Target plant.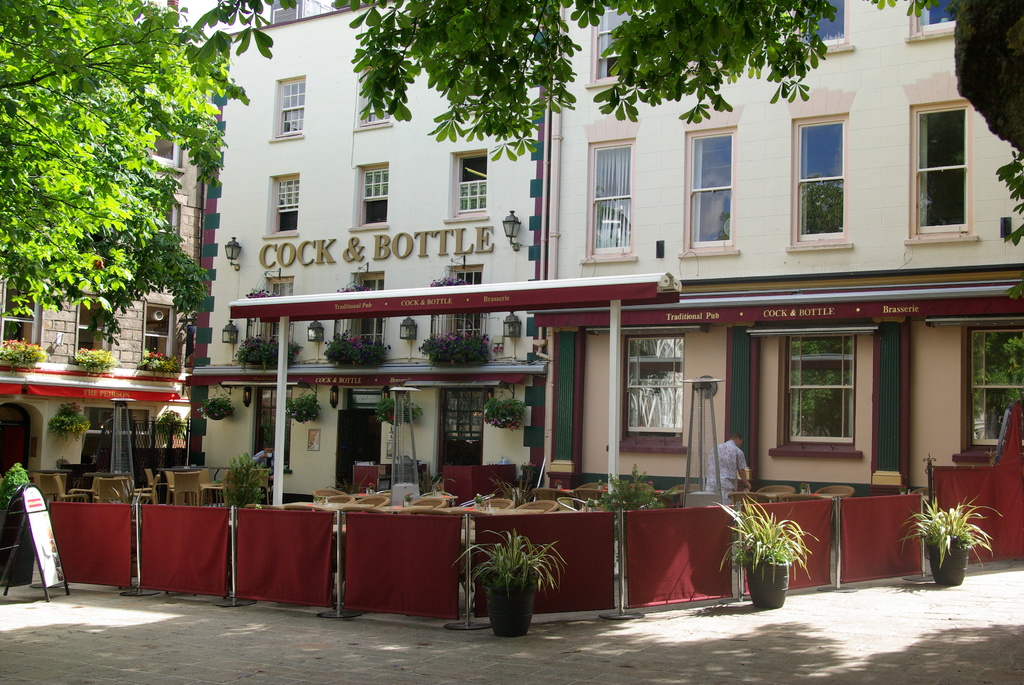
Target region: 412/320/515/372.
